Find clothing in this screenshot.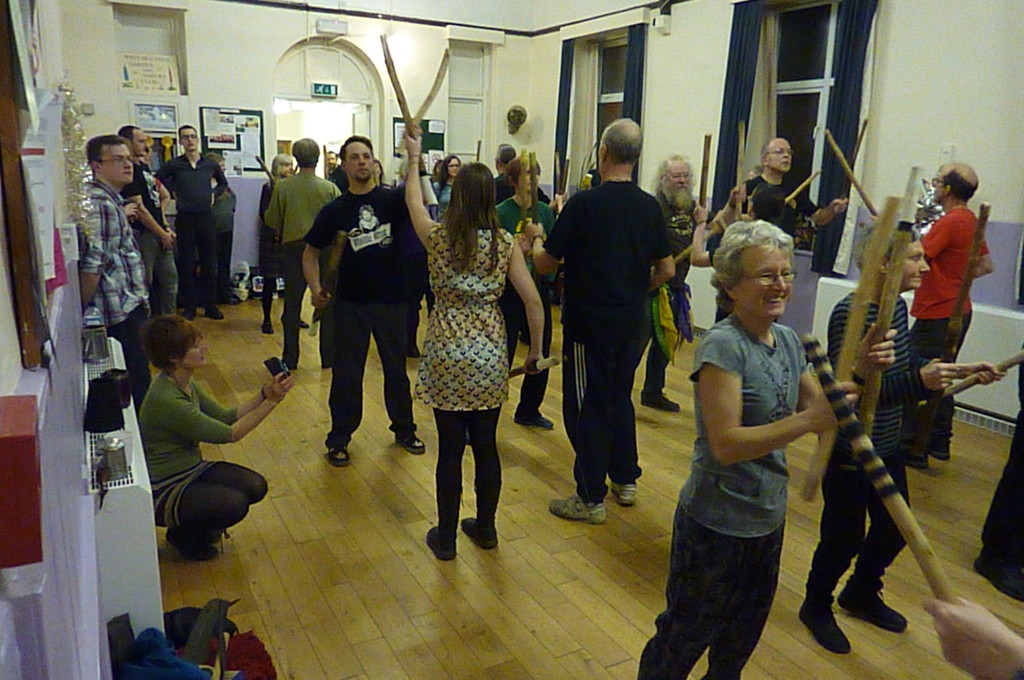
The bounding box for clothing is locate(475, 184, 556, 419).
